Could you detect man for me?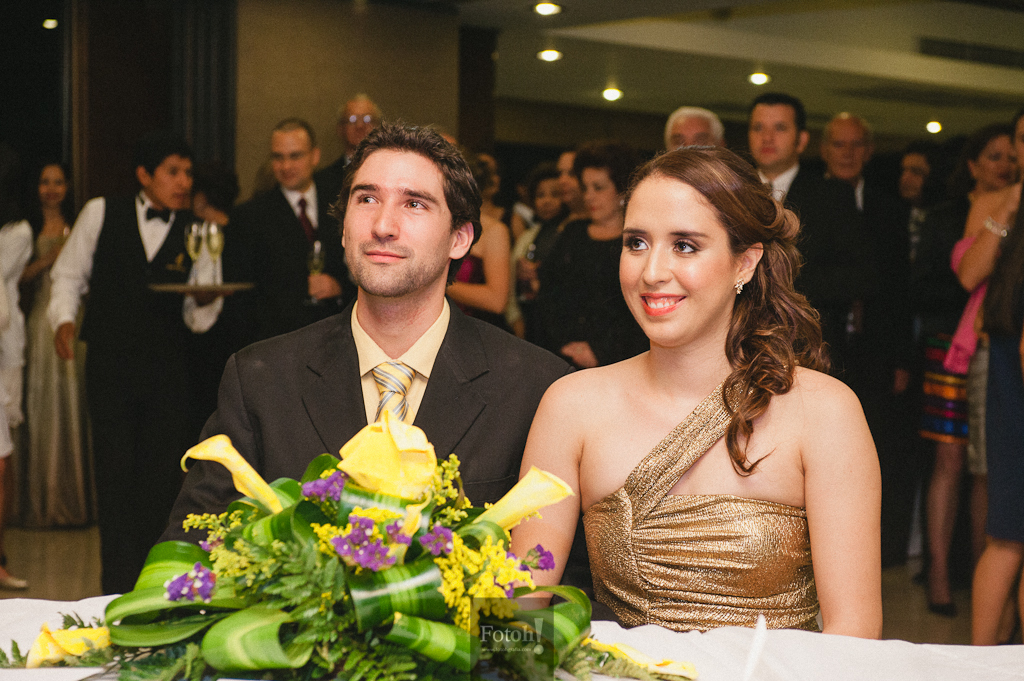
Detection result: <bbox>179, 131, 583, 582</bbox>.
